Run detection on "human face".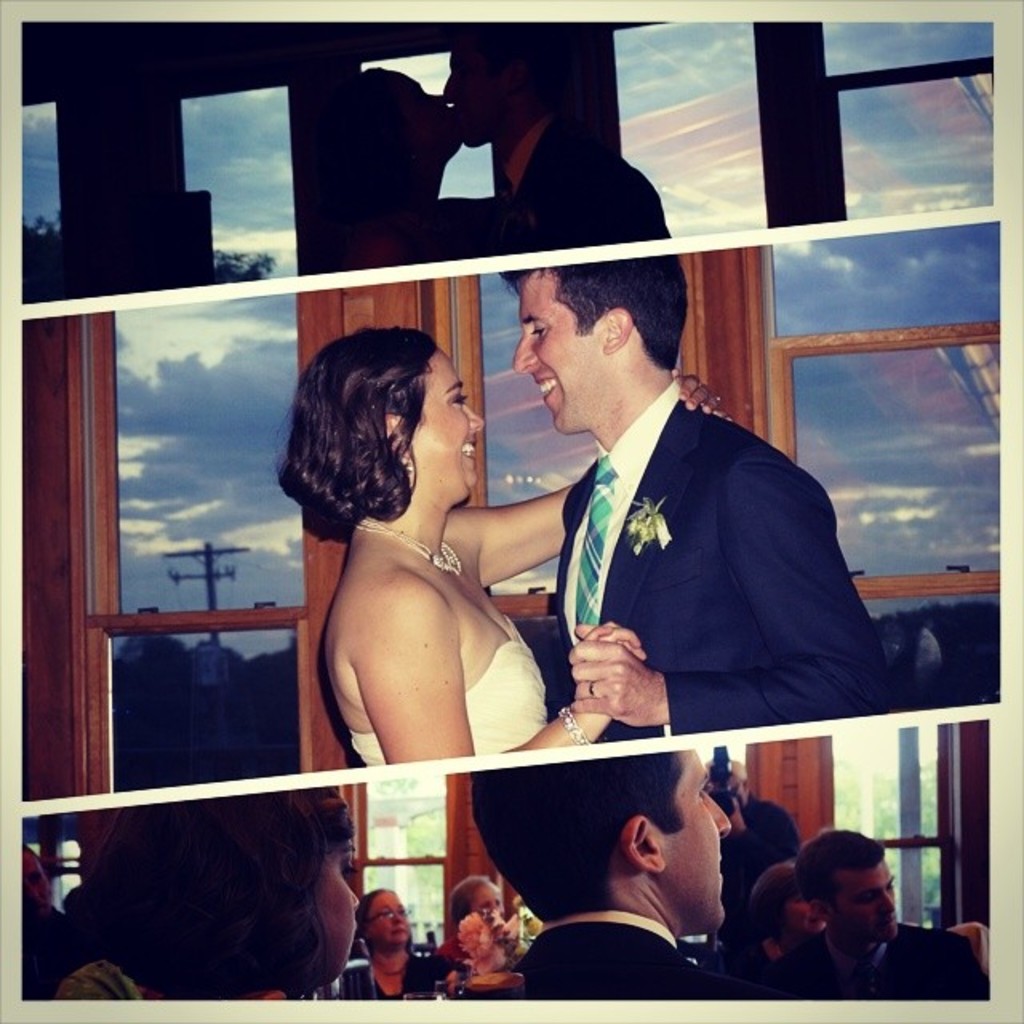
Result: Rect(413, 336, 482, 488).
